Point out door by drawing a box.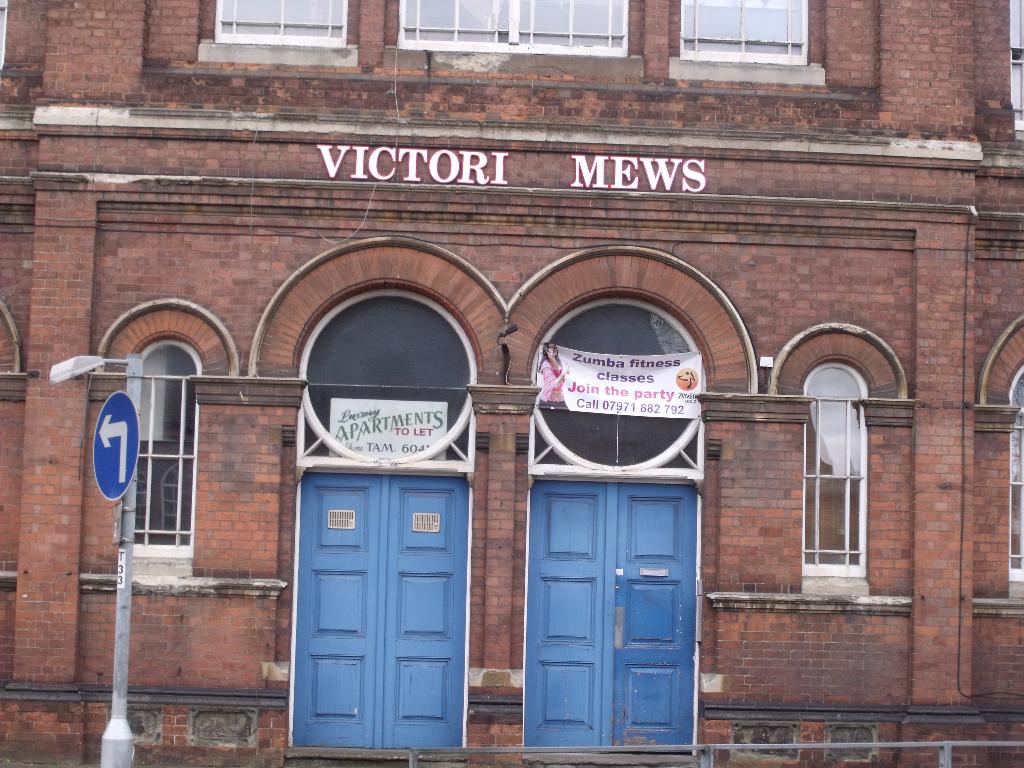
(292, 445, 474, 752).
